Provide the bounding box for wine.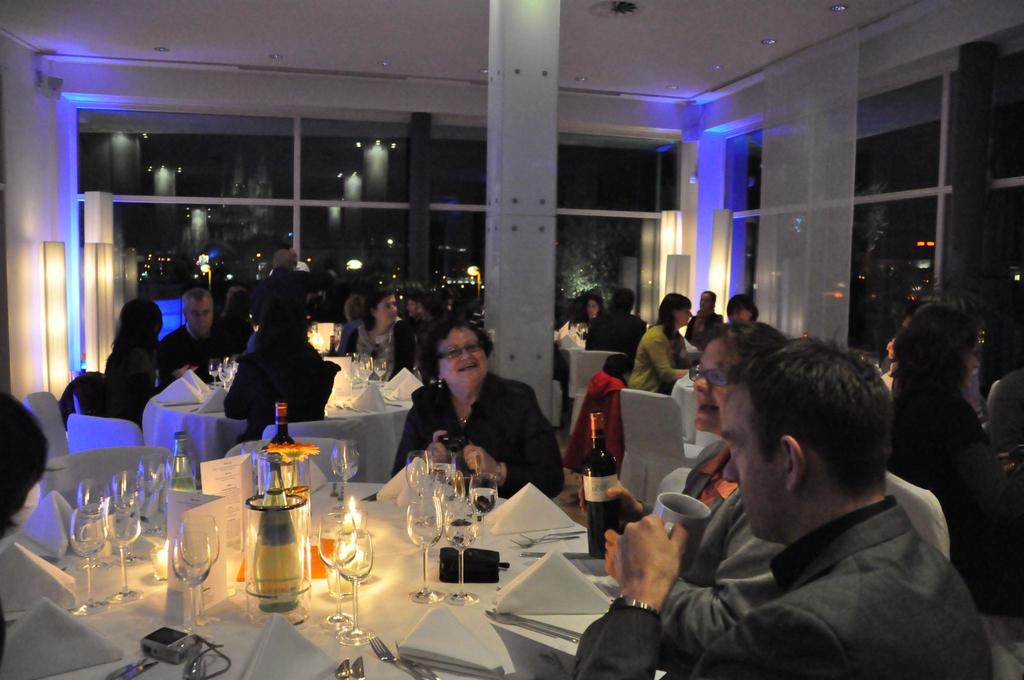
select_region(585, 412, 622, 560).
